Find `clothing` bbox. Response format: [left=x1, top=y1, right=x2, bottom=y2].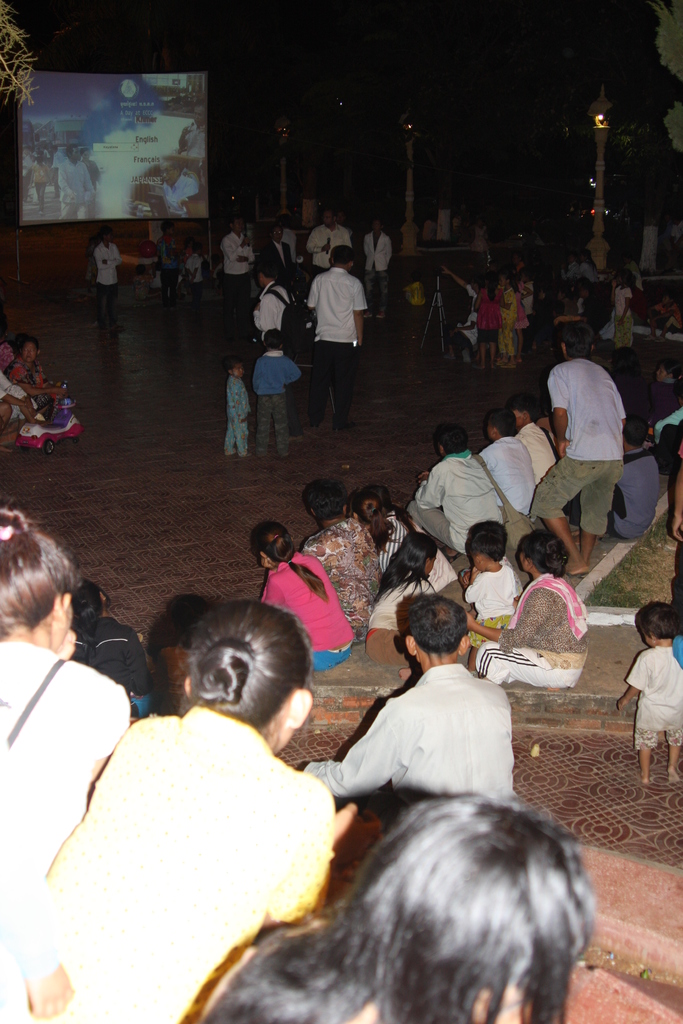
[left=279, top=230, right=299, bottom=261].
